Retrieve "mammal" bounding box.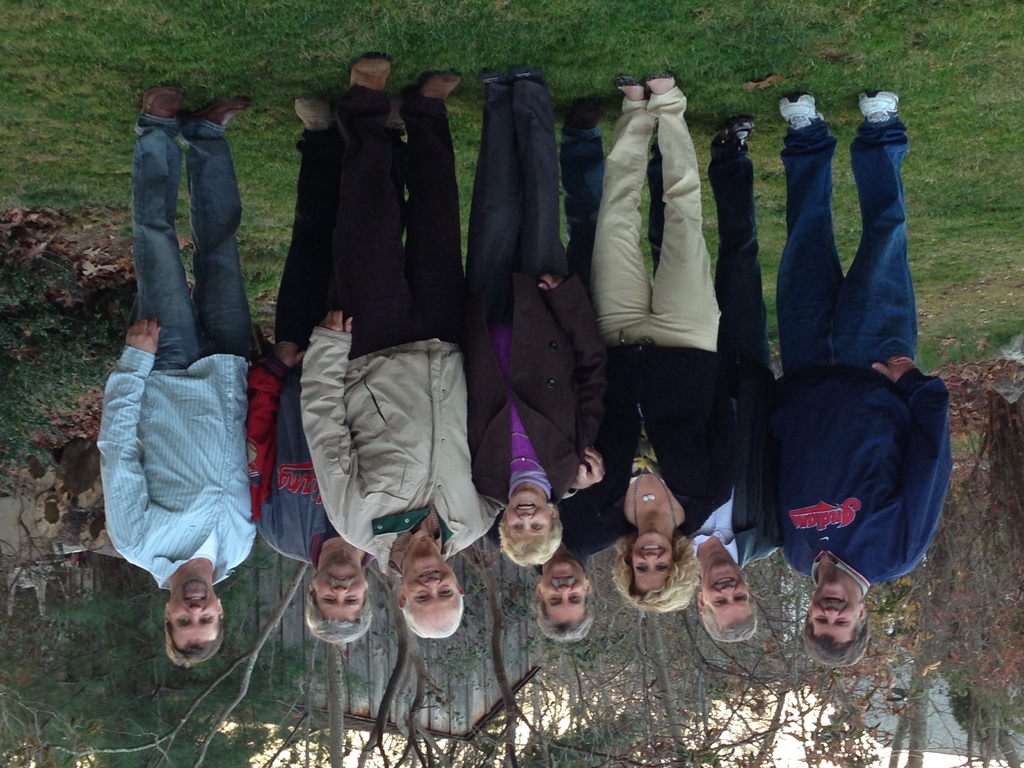
Bounding box: detection(767, 92, 948, 668).
